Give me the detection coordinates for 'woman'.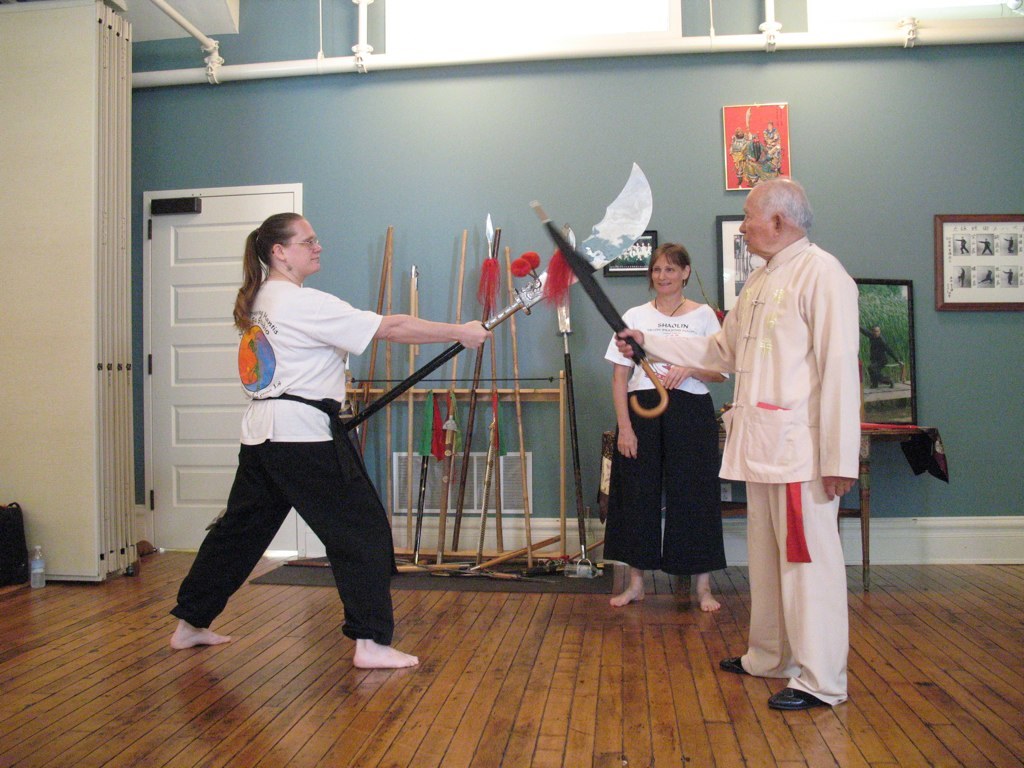
{"x1": 608, "y1": 252, "x2": 724, "y2": 613}.
